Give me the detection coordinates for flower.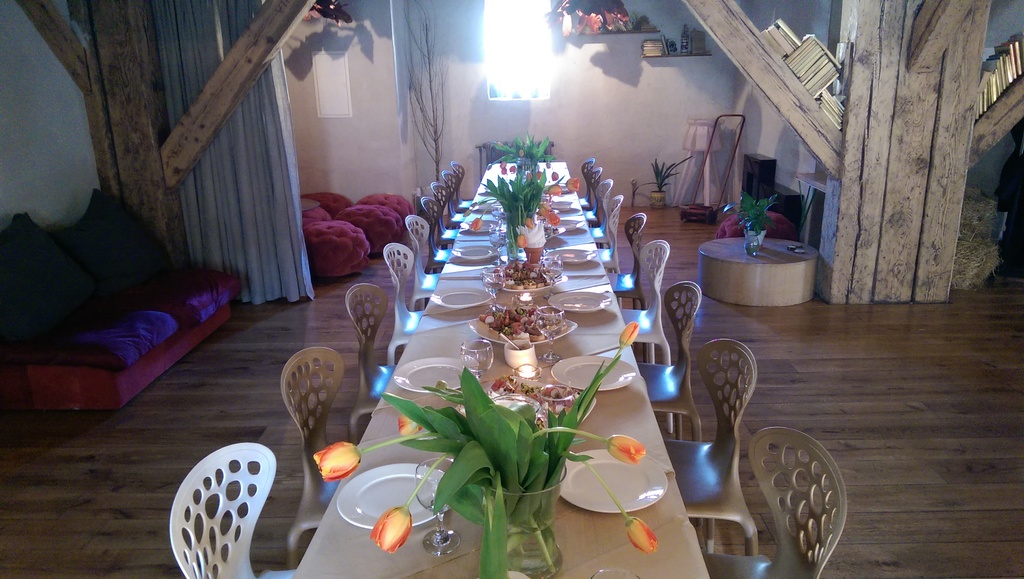
[left=313, top=442, right=361, bottom=482].
